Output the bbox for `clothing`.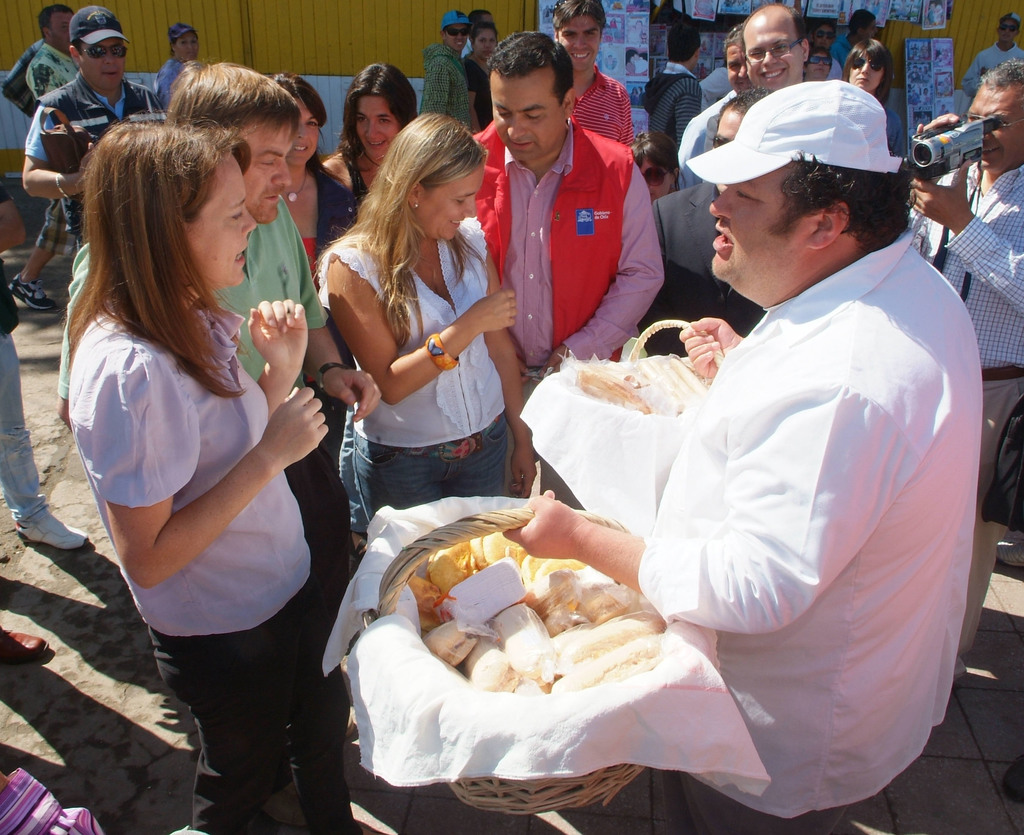
locate(470, 122, 669, 411).
